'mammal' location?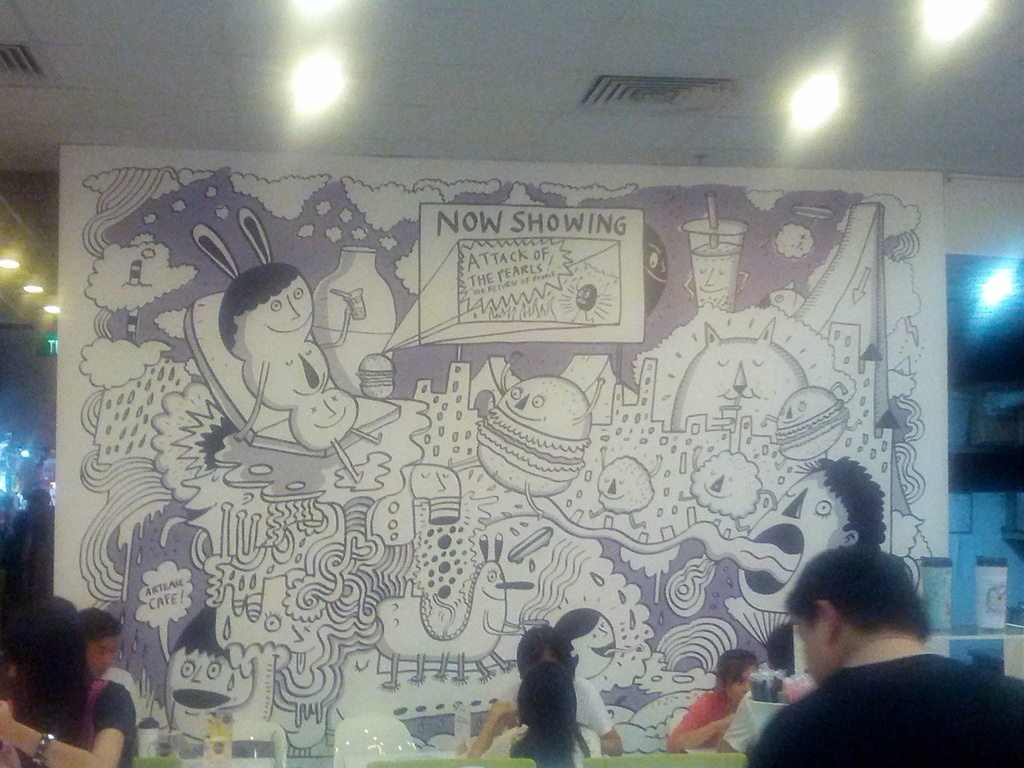
[166,605,253,735]
